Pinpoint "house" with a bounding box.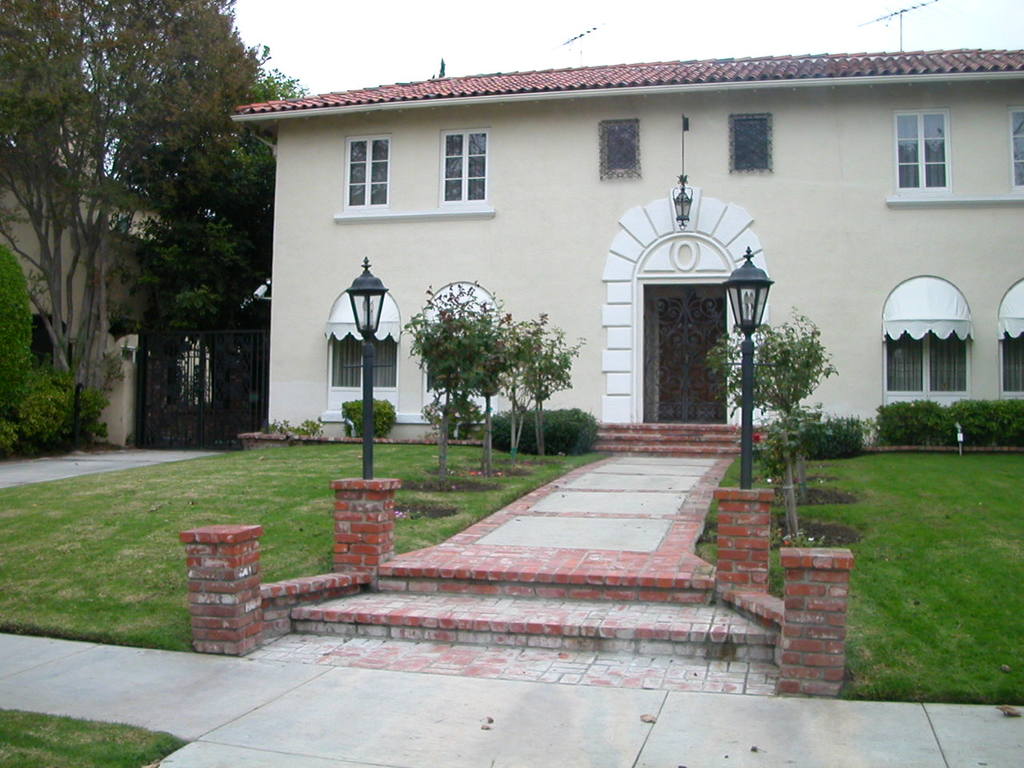
pyautogui.locateOnScreen(231, 48, 1023, 454).
